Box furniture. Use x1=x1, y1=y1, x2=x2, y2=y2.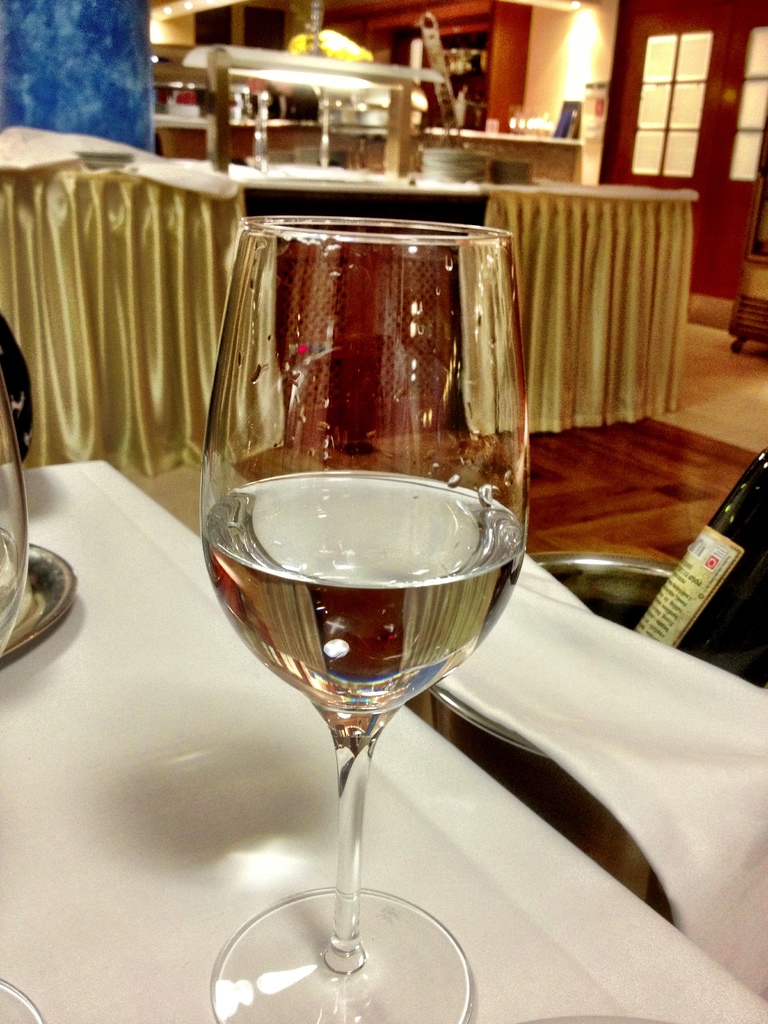
x1=0, y1=460, x2=767, y2=1023.
